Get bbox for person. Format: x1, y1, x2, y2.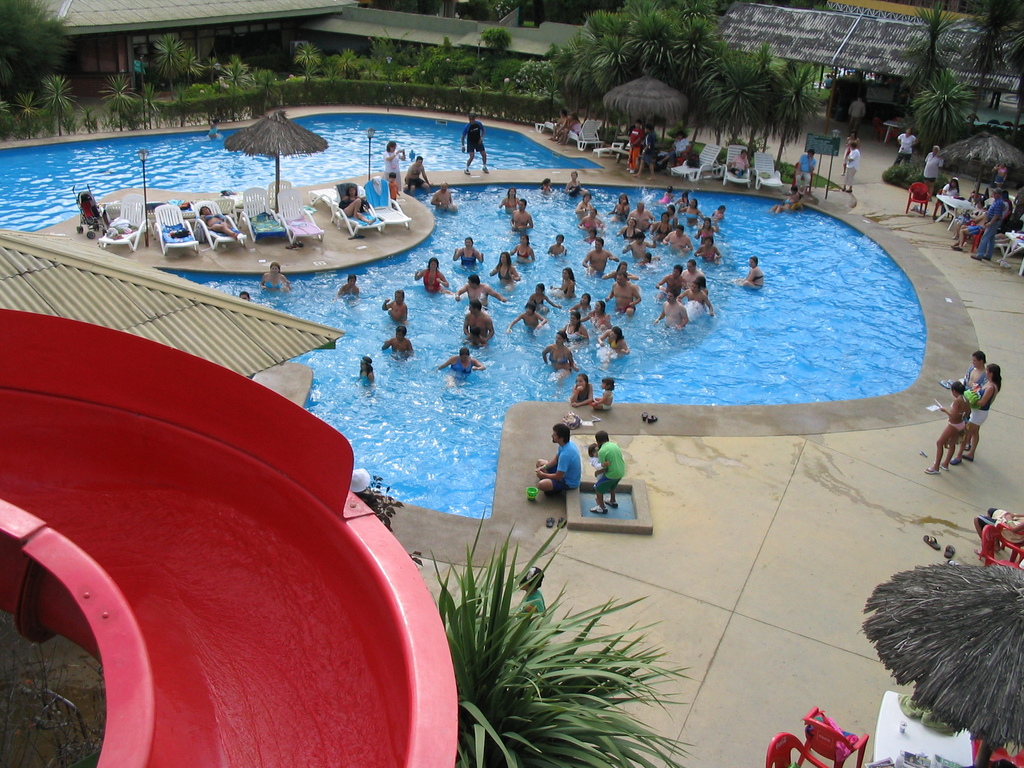
459, 270, 499, 306.
